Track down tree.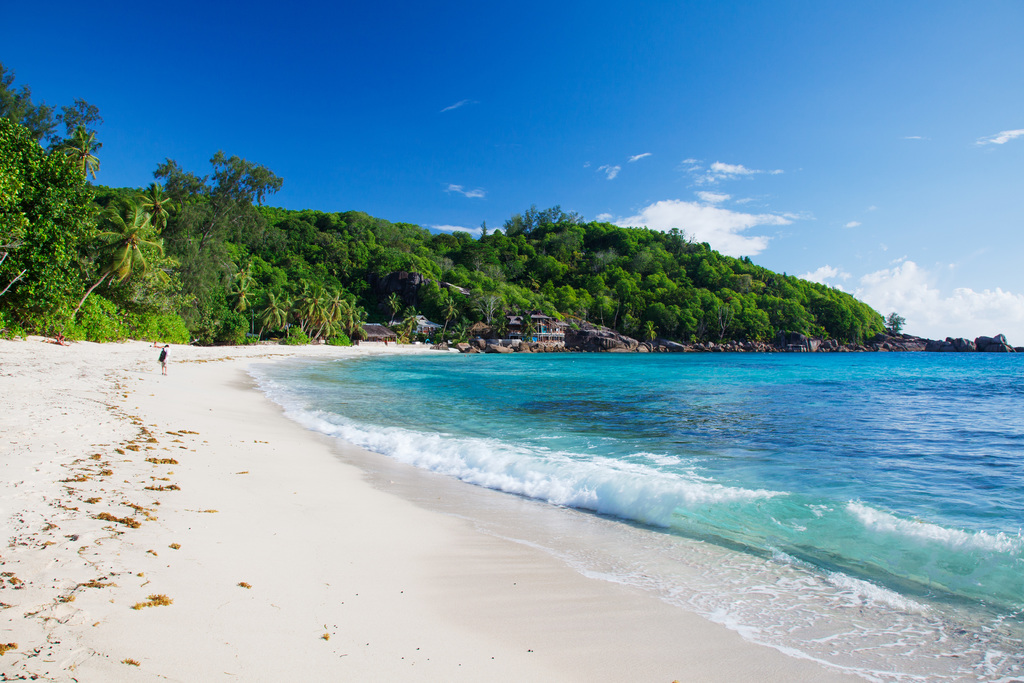
Tracked to <bbox>296, 292, 329, 327</bbox>.
